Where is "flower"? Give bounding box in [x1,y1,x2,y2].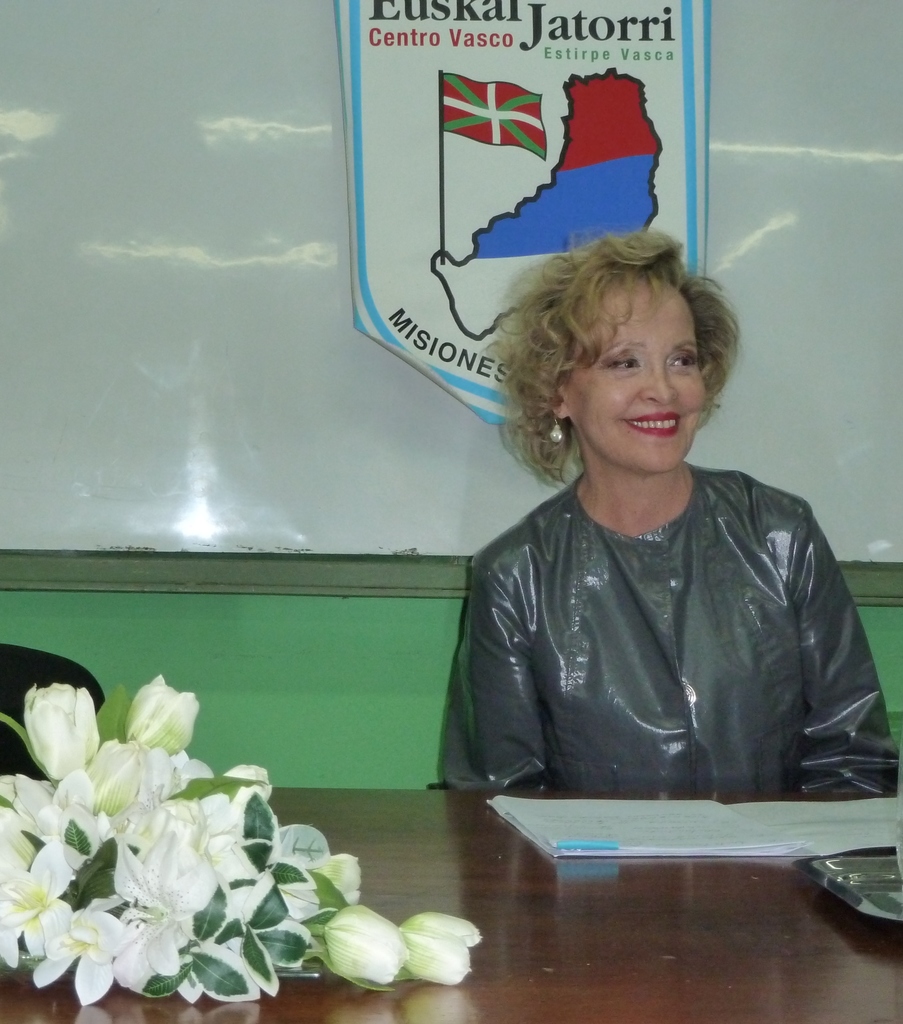
[0,861,76,972].
